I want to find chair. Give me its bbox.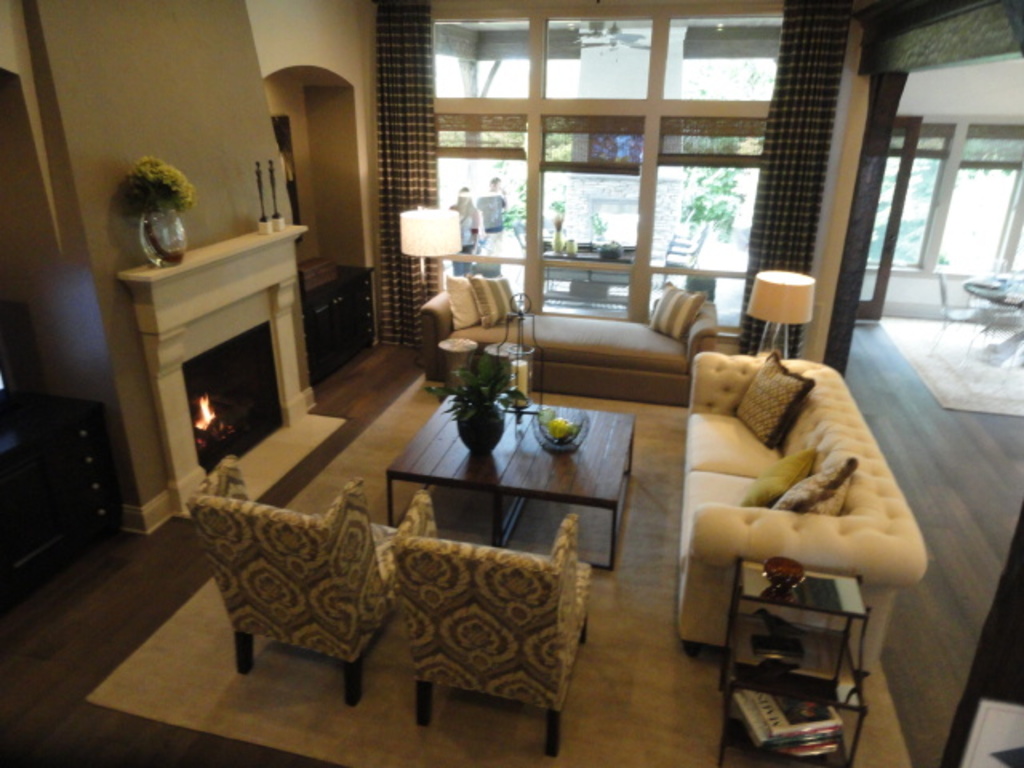
l=387, t=490, r=590, b=755.
